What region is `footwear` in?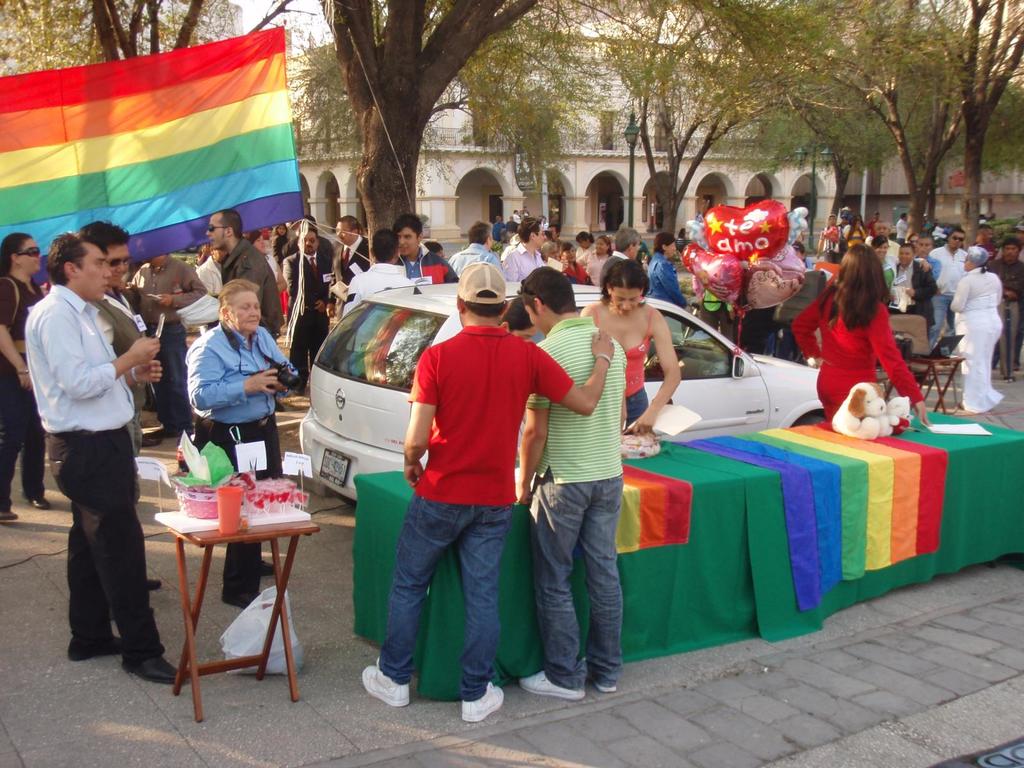
detection(263, 561, 276, 576).
